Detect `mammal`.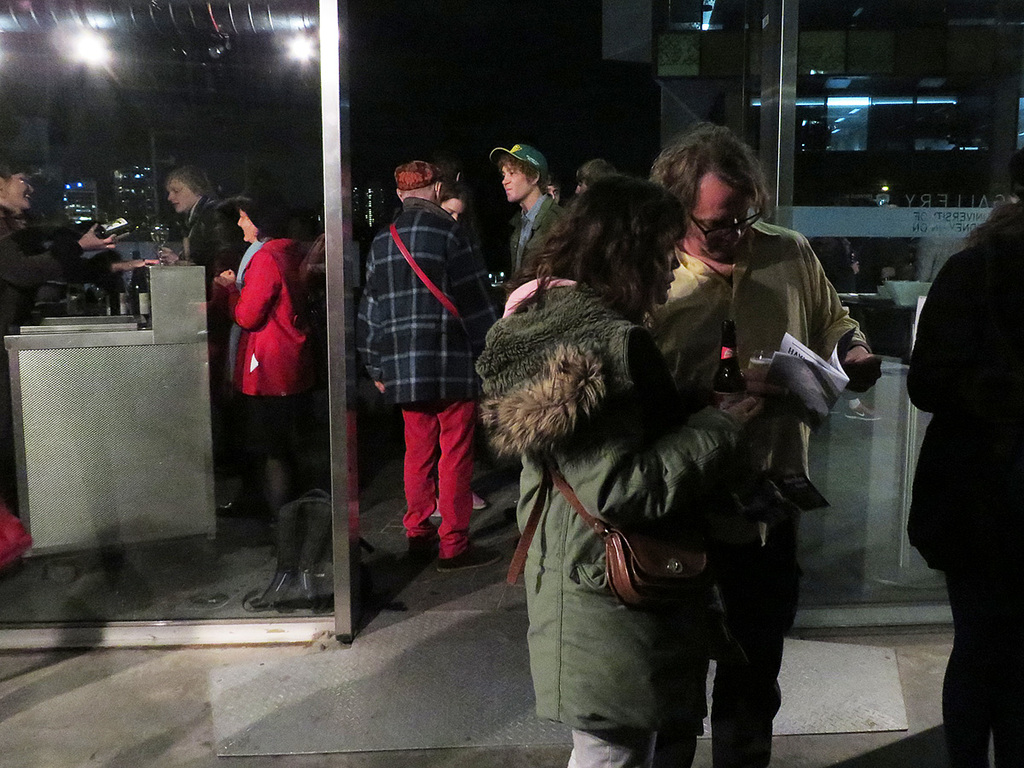
Detected at Rect(488, 142, 571, 300).
